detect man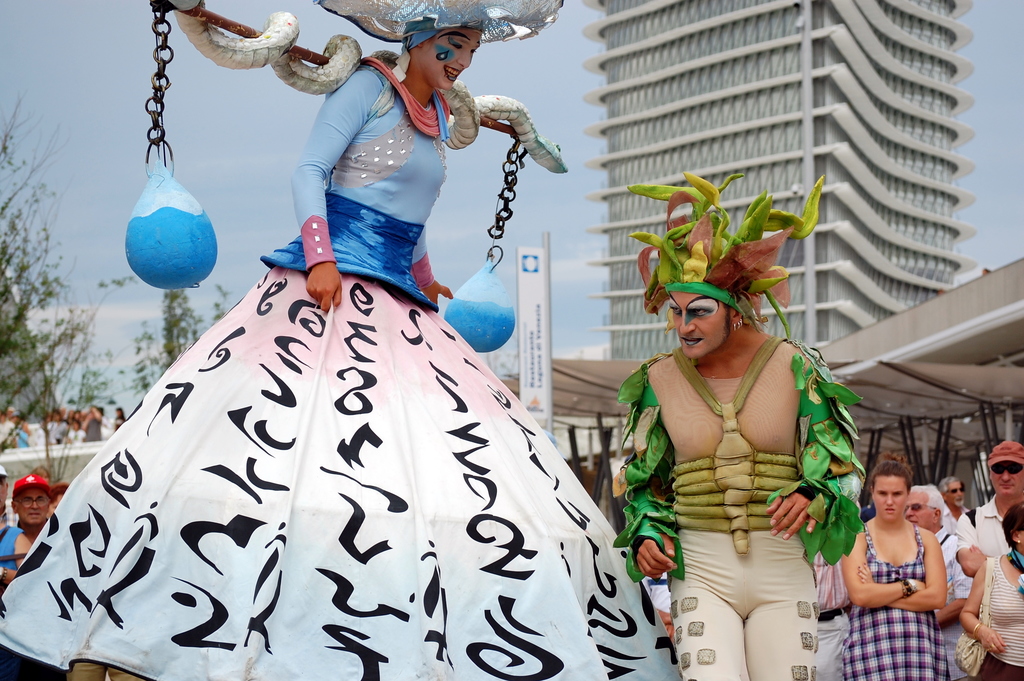
l=0, t=463, r=13, b=528
